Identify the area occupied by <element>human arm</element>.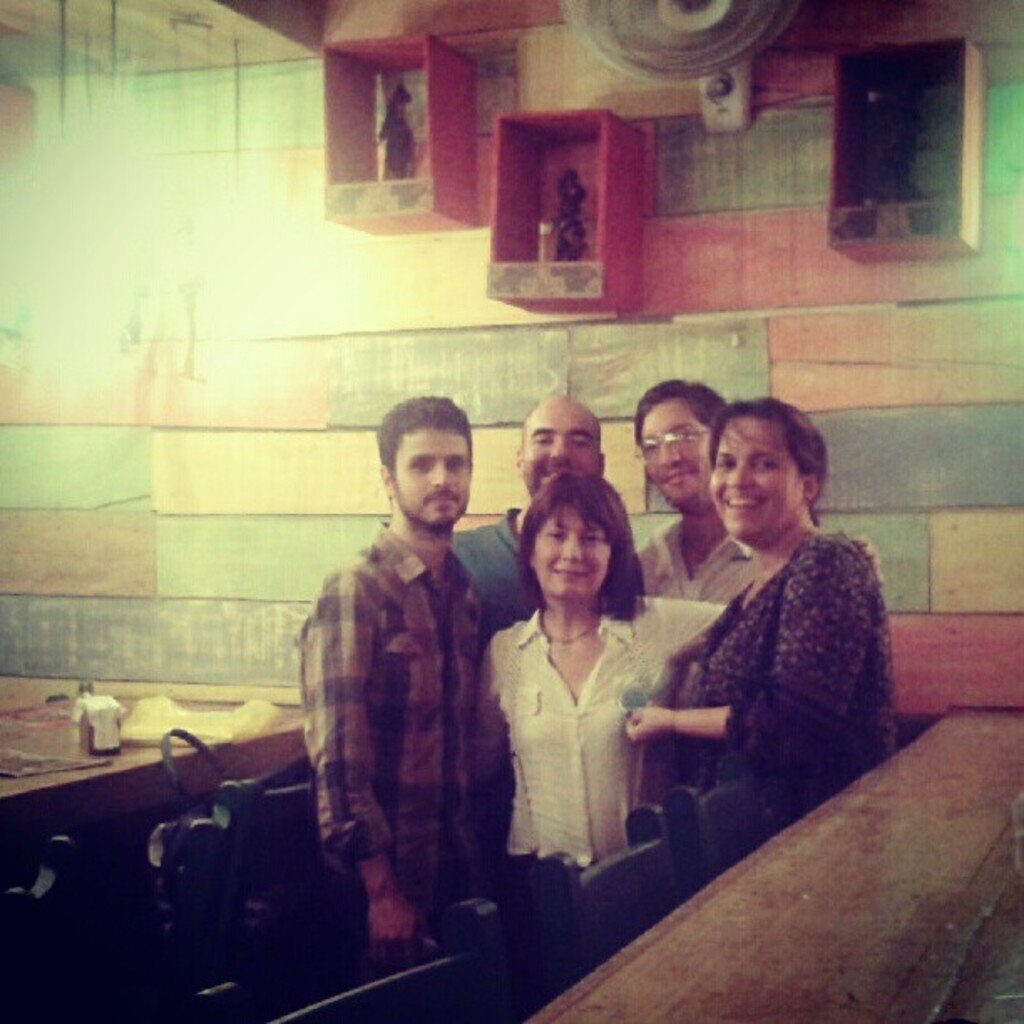
Area: 475:627:510:813.
